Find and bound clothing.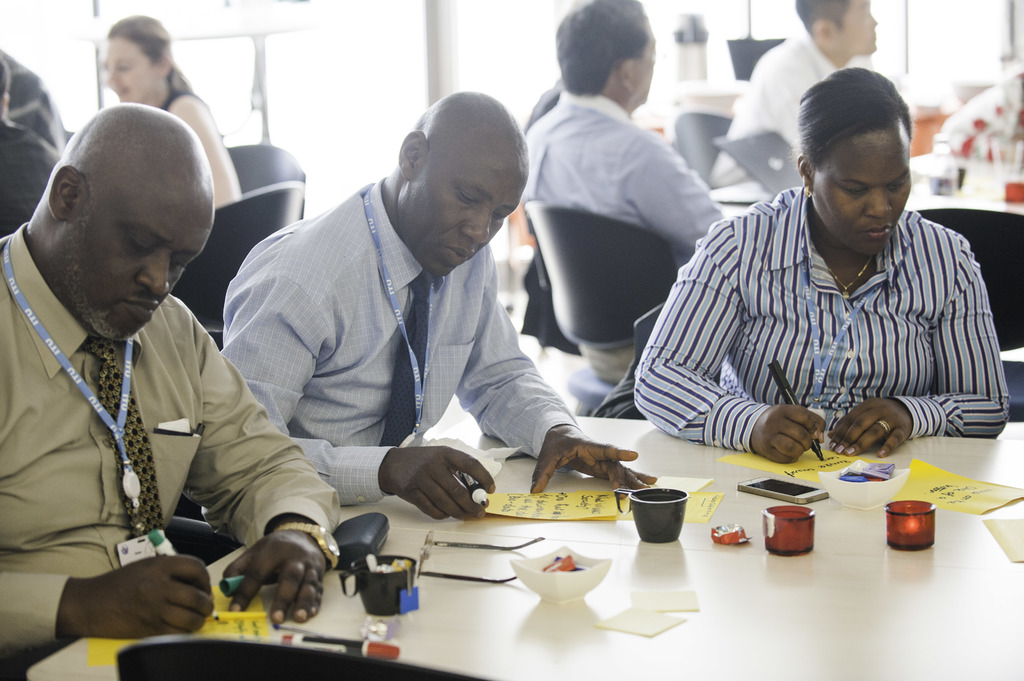
Bound: locate(717, 32, 876, 213).
